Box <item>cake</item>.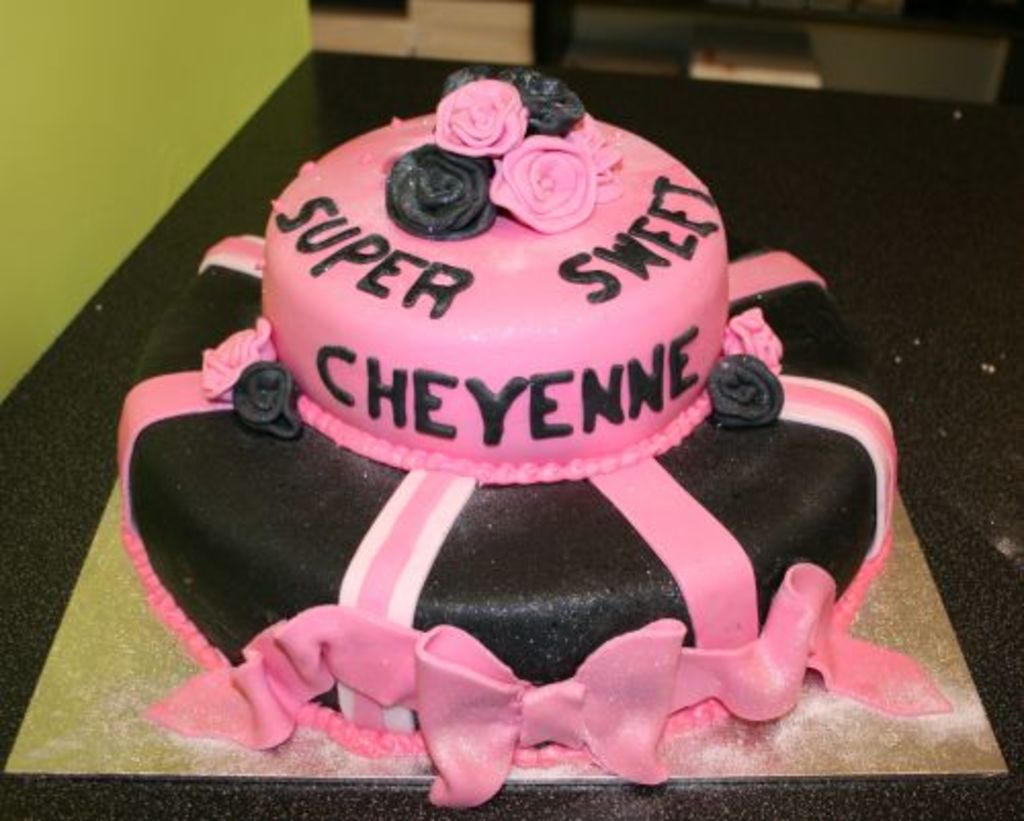
117/68/956/807.
